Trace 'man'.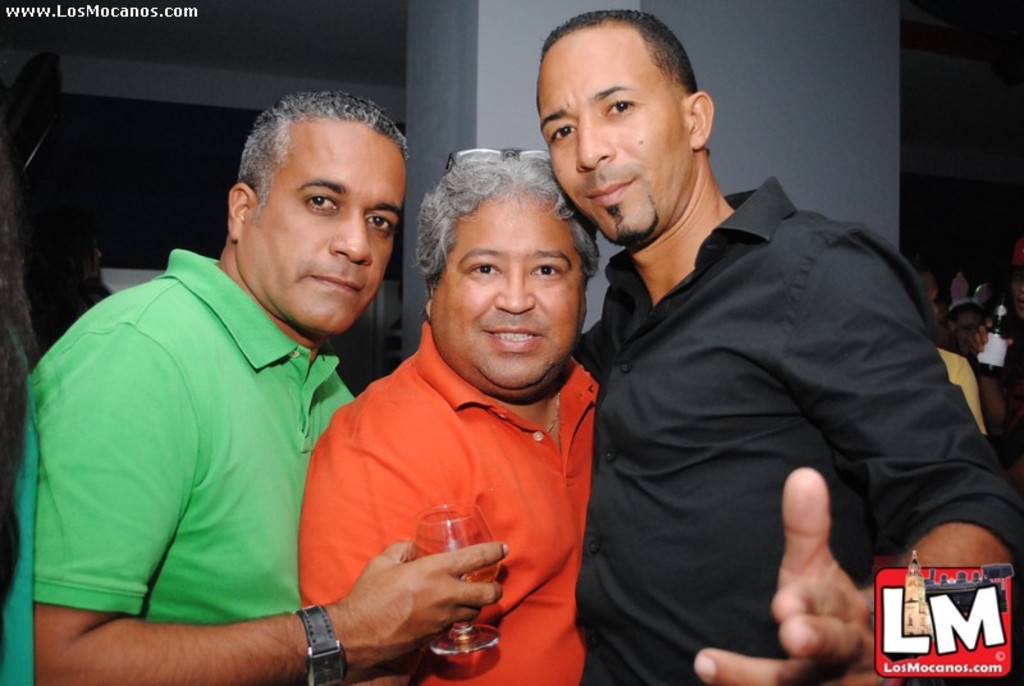
Traced to (left=436, top=0, right=1023, bottom=685).
